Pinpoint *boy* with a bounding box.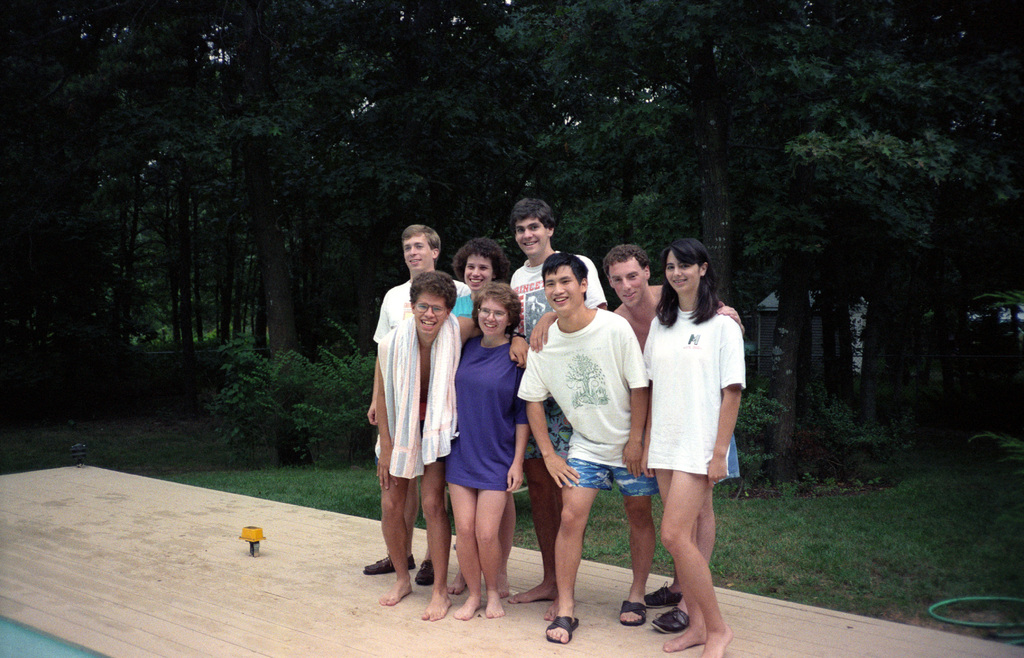
box=[497, 201, 604, 622].
